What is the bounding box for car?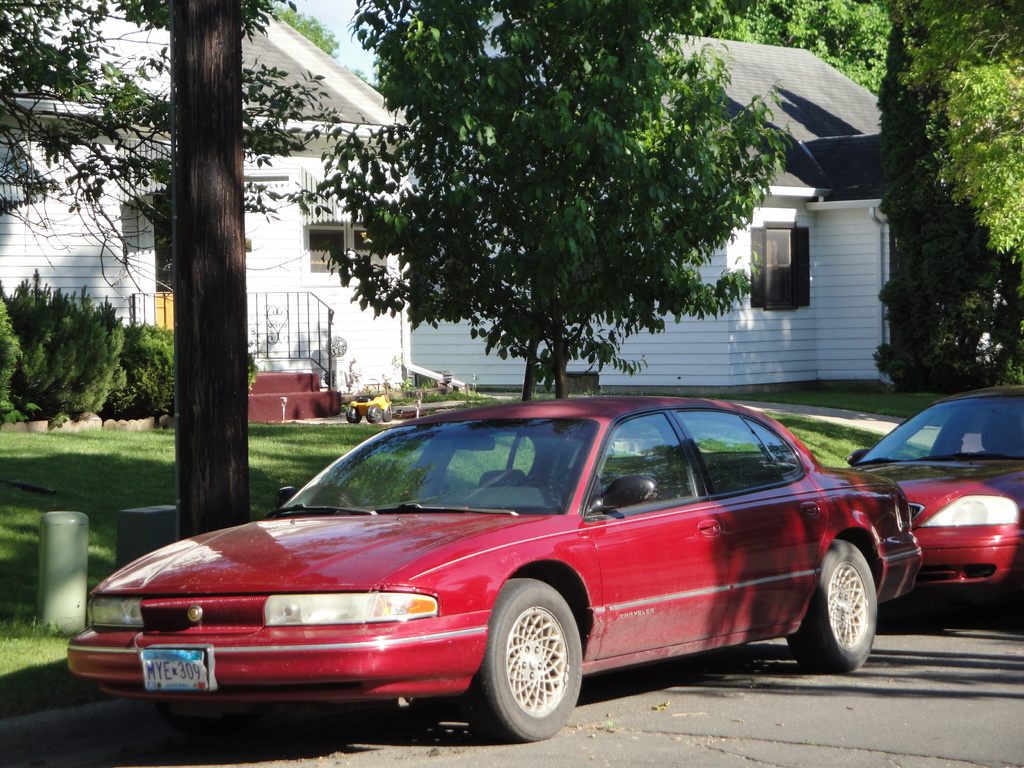
{"x1": 63, "y1": 399, "x2": 922, "y2": 740}.
